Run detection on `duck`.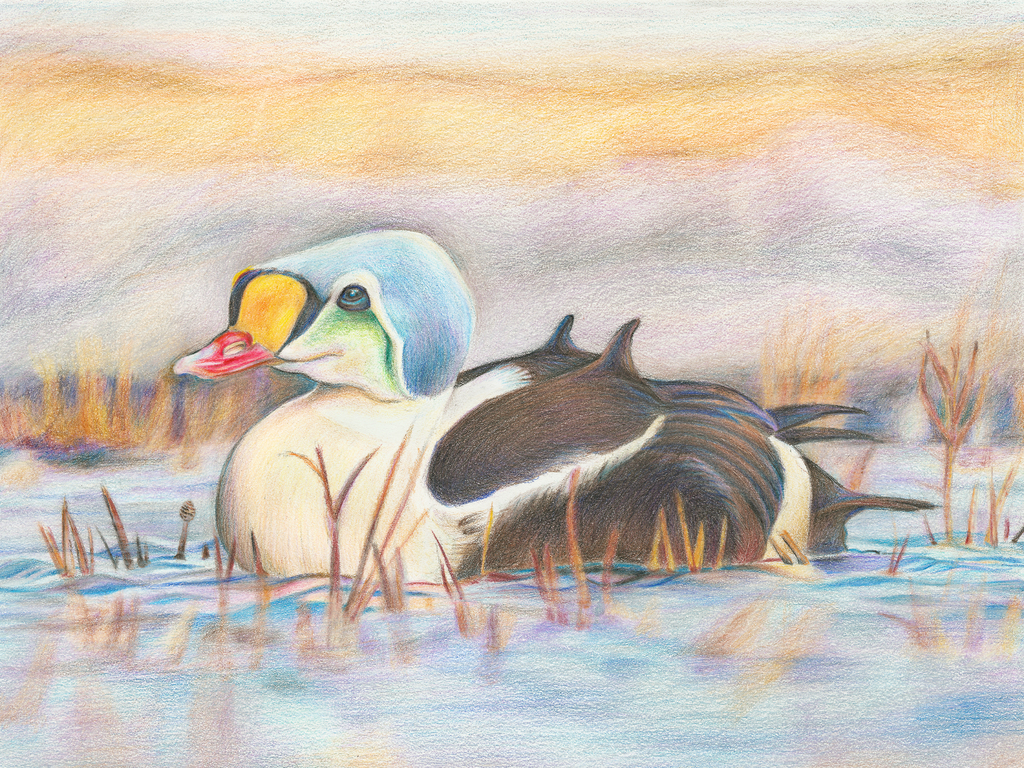
Result: 167, 228, 940, 580.
